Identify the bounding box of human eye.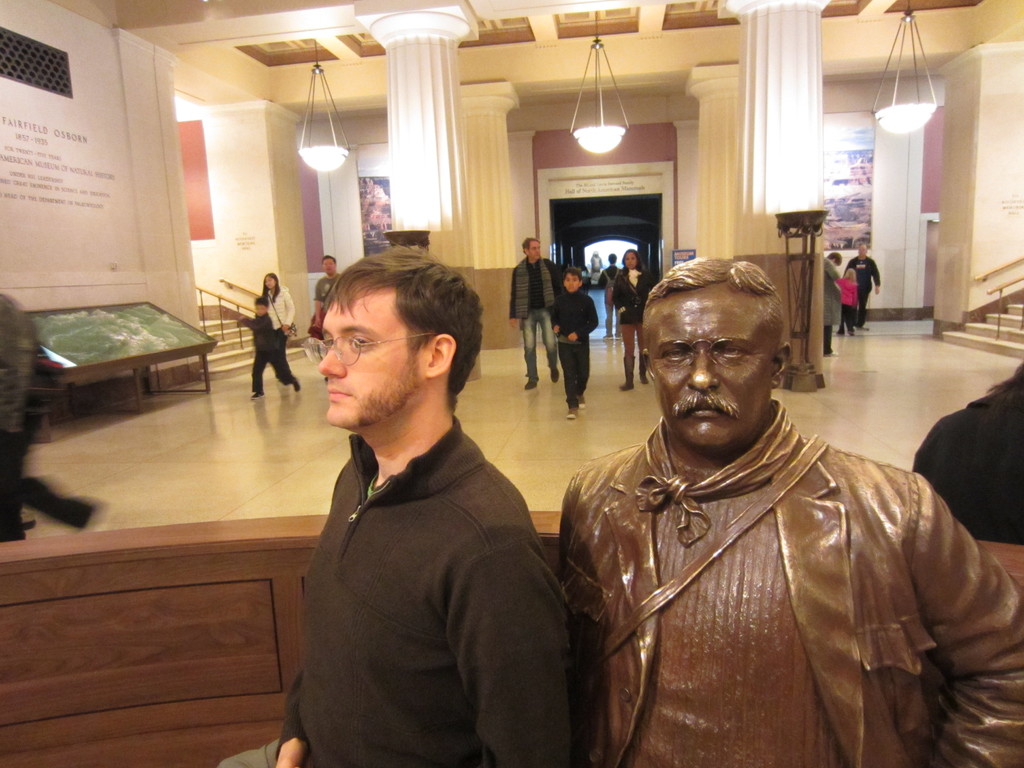
locate(323, 337, 333, 348).
